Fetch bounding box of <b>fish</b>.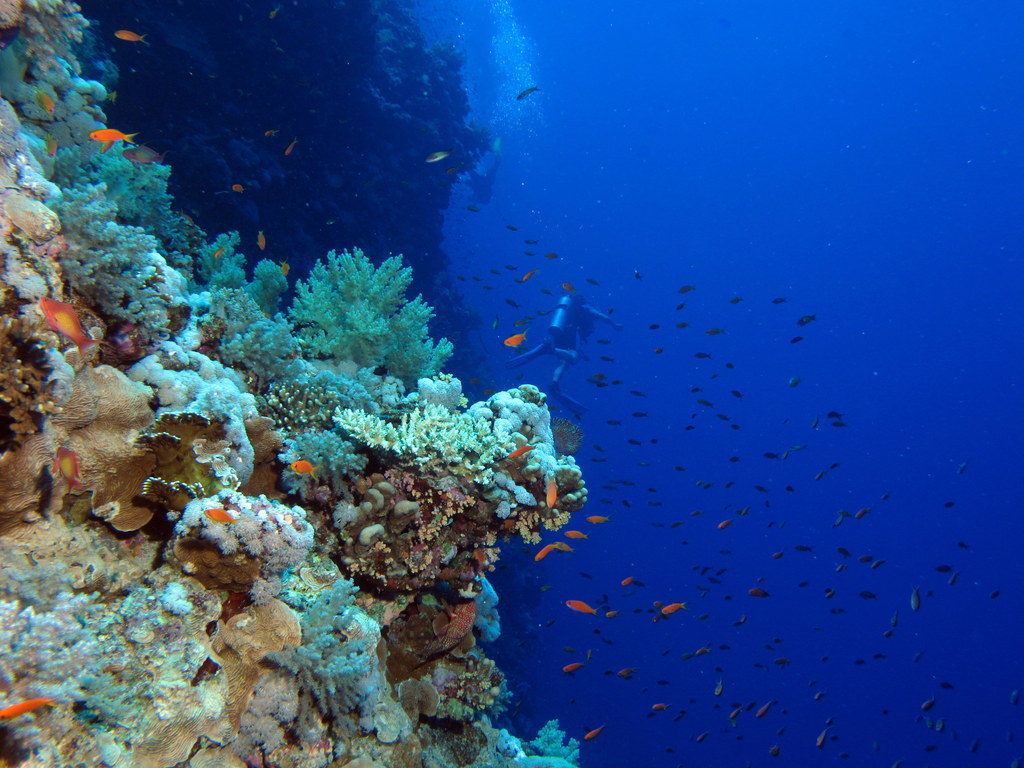
Bbox: box(455, 273, 470, 283).
